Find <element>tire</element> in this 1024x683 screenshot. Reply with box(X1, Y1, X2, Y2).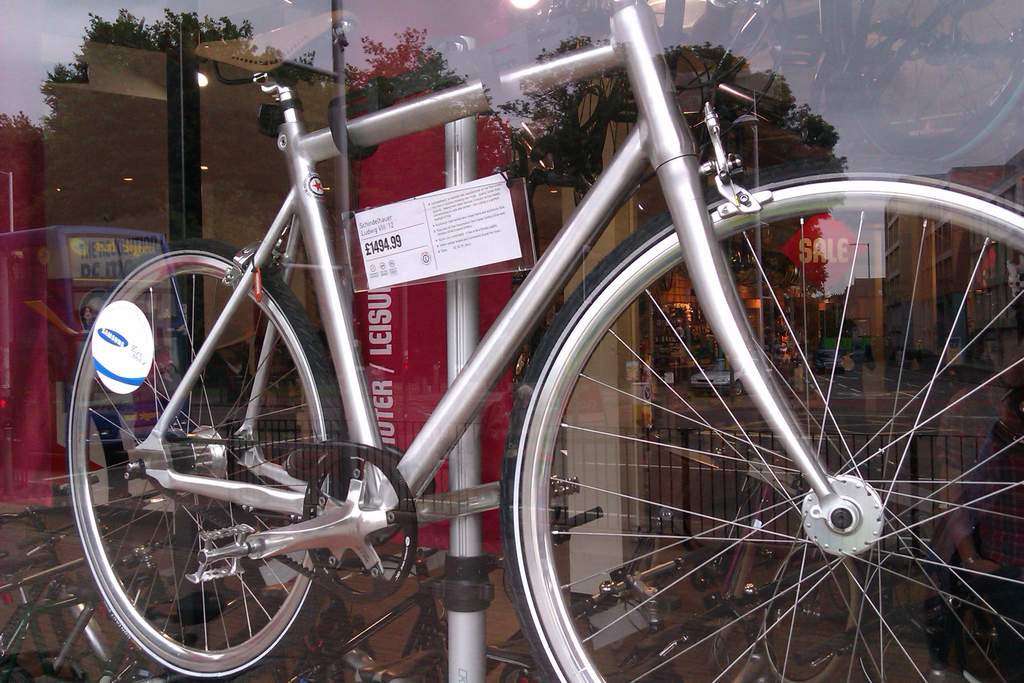
box(63, 240, 356, 681).
